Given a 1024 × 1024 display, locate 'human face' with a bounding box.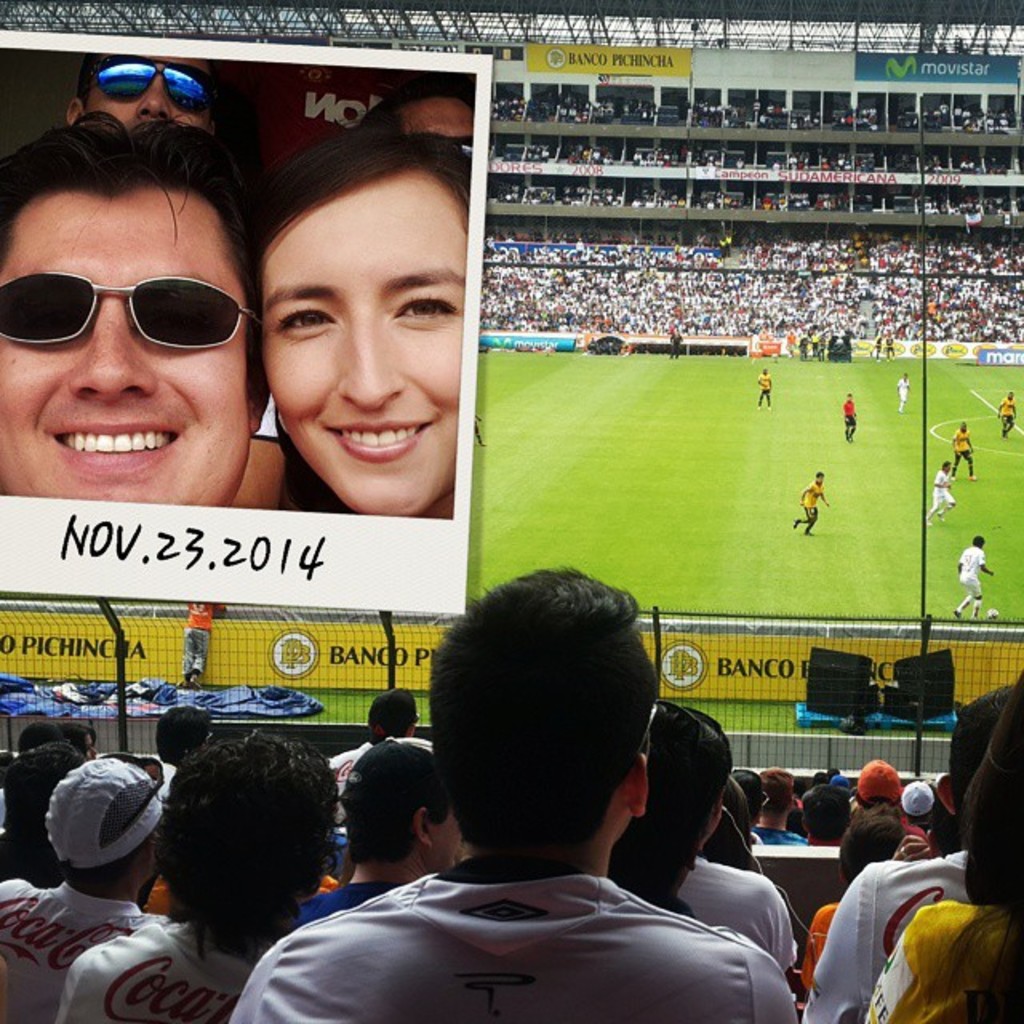
Located: rect(813, 470, 827, 488).
